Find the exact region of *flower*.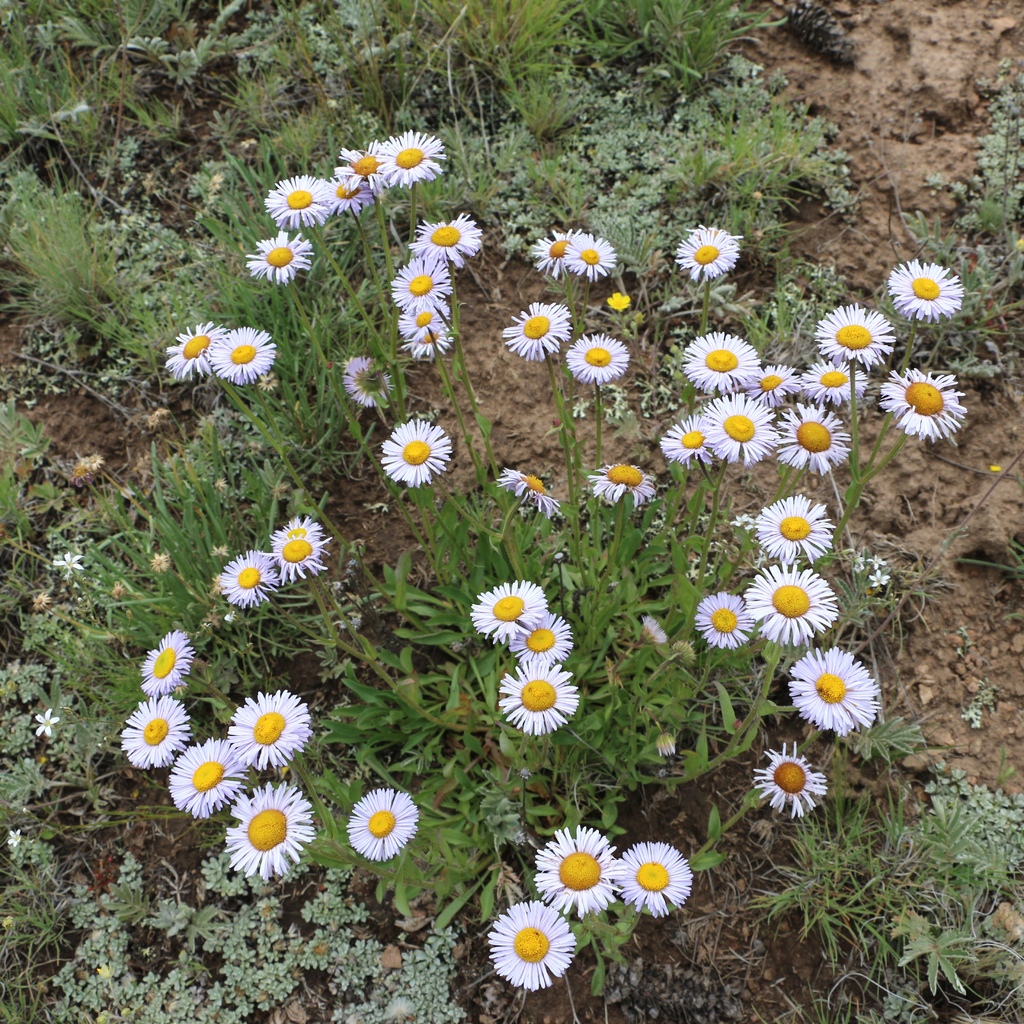
Exact region: 527:227:583:272.
